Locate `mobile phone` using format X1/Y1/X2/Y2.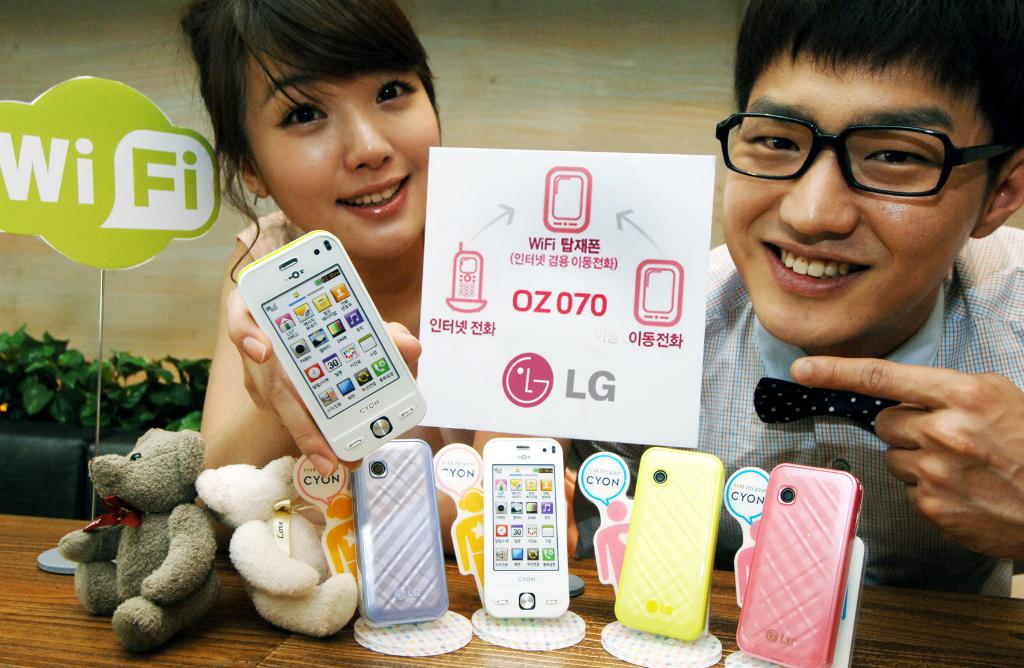
483/433/569/619.
